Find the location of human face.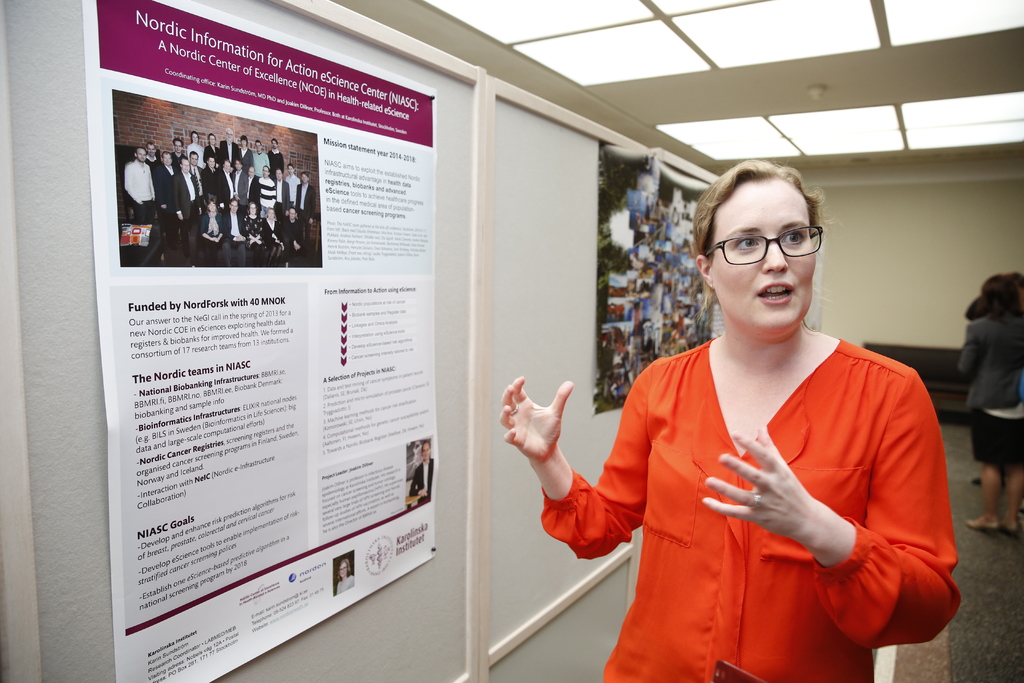
Location: region(708, 176, 817, 331).
